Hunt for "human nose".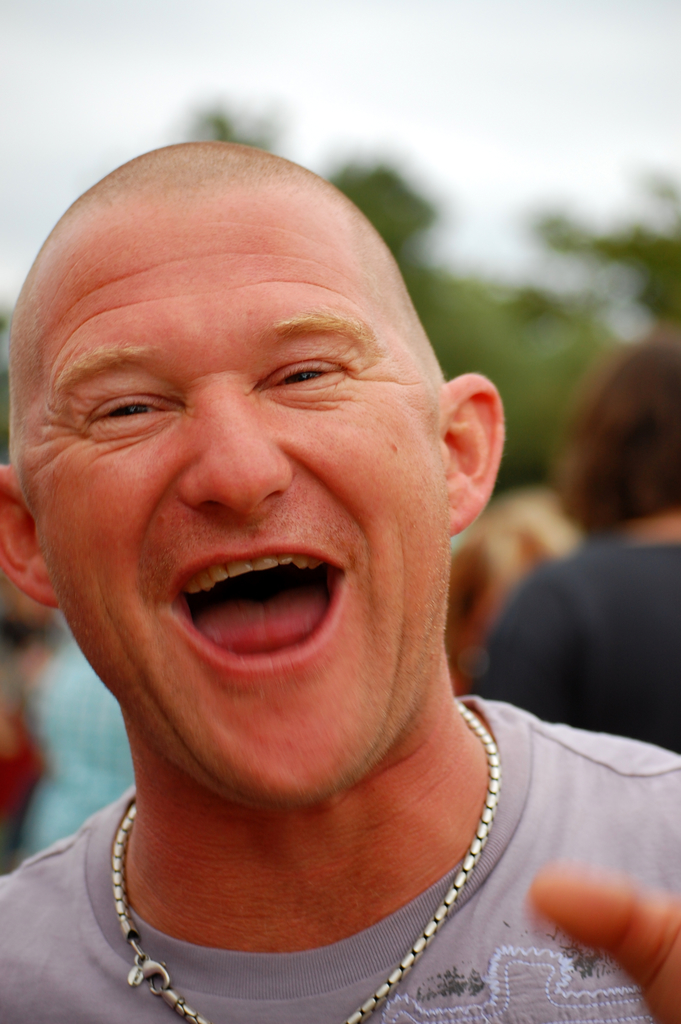
Hunted down at BBox(175, 382, 293, 518).
